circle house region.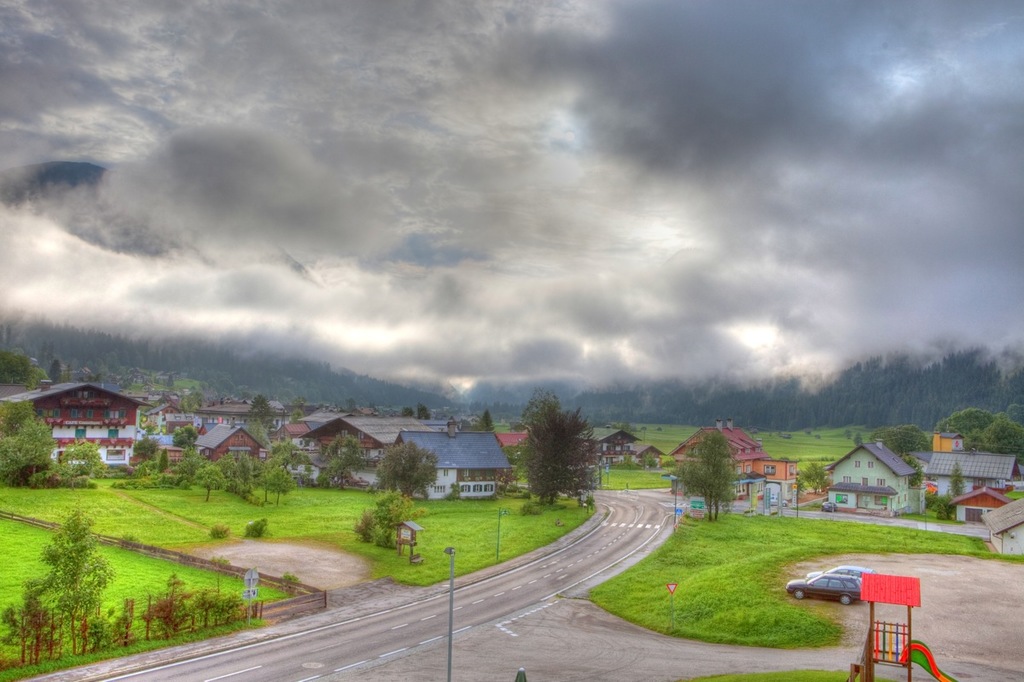
Region: 191:419:266:462.
